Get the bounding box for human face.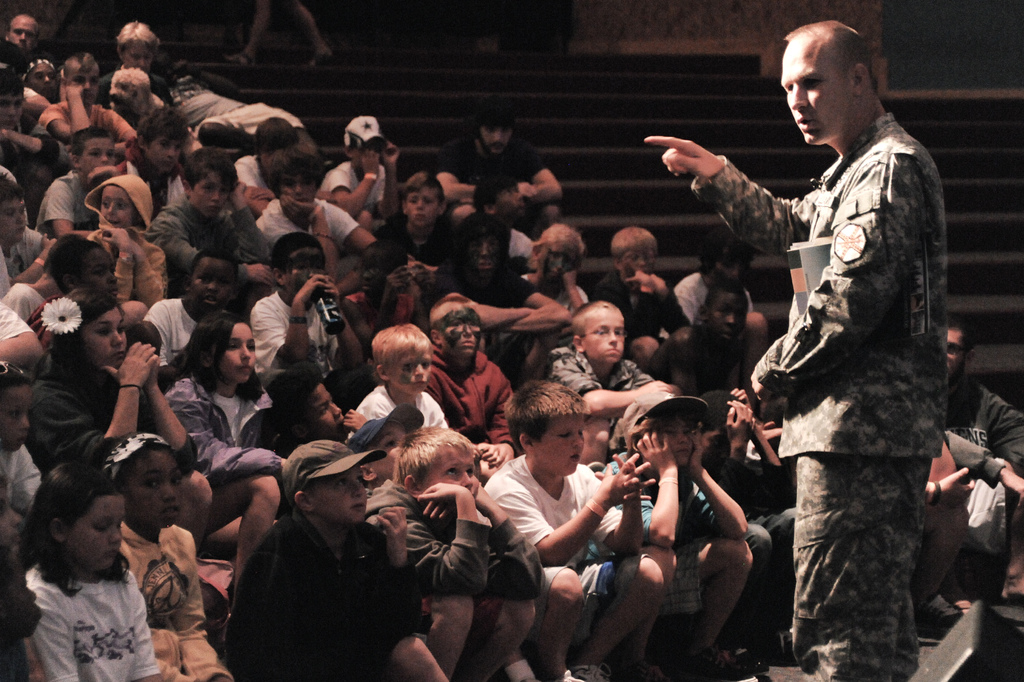
box(666, 417, 694, 464).
